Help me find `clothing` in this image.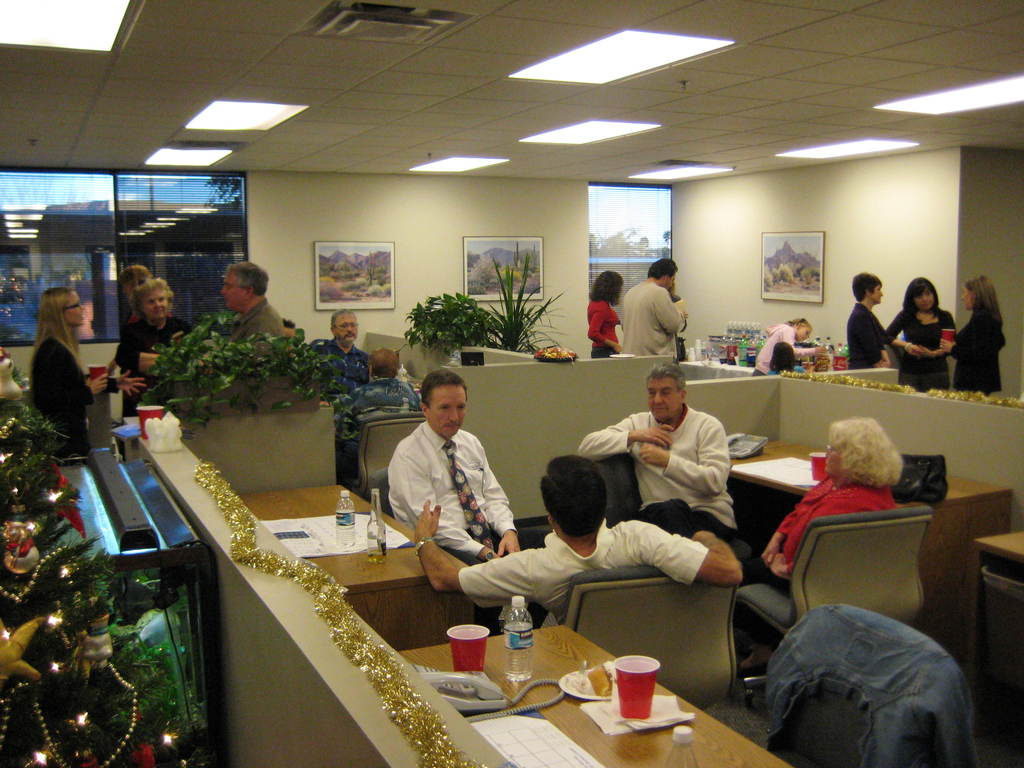
Found it: (112, 318, 182, 419).
